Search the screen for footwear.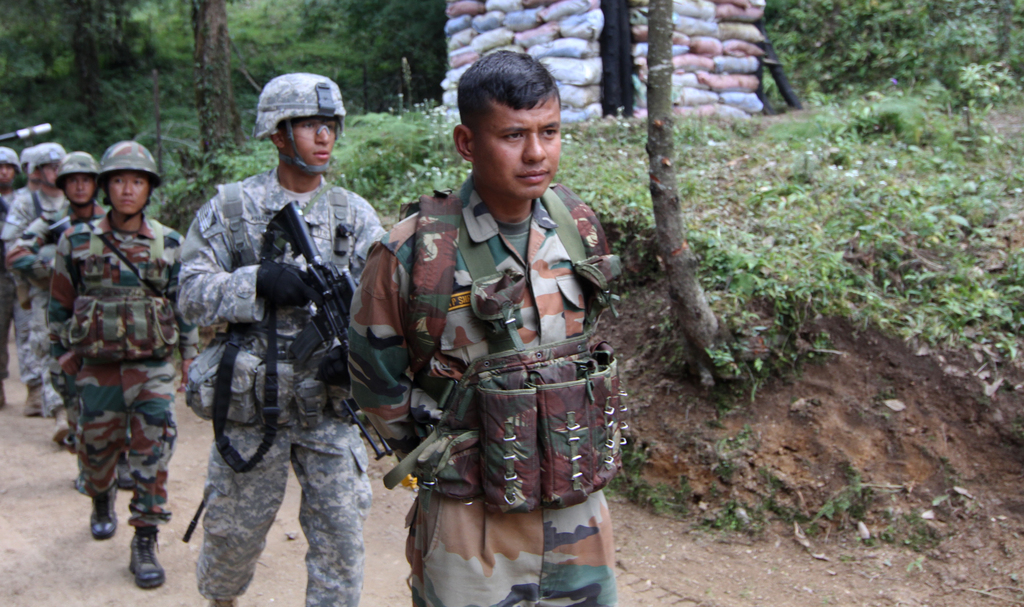
Found at (x1=87, y1=485, x2=117, y2=542).
